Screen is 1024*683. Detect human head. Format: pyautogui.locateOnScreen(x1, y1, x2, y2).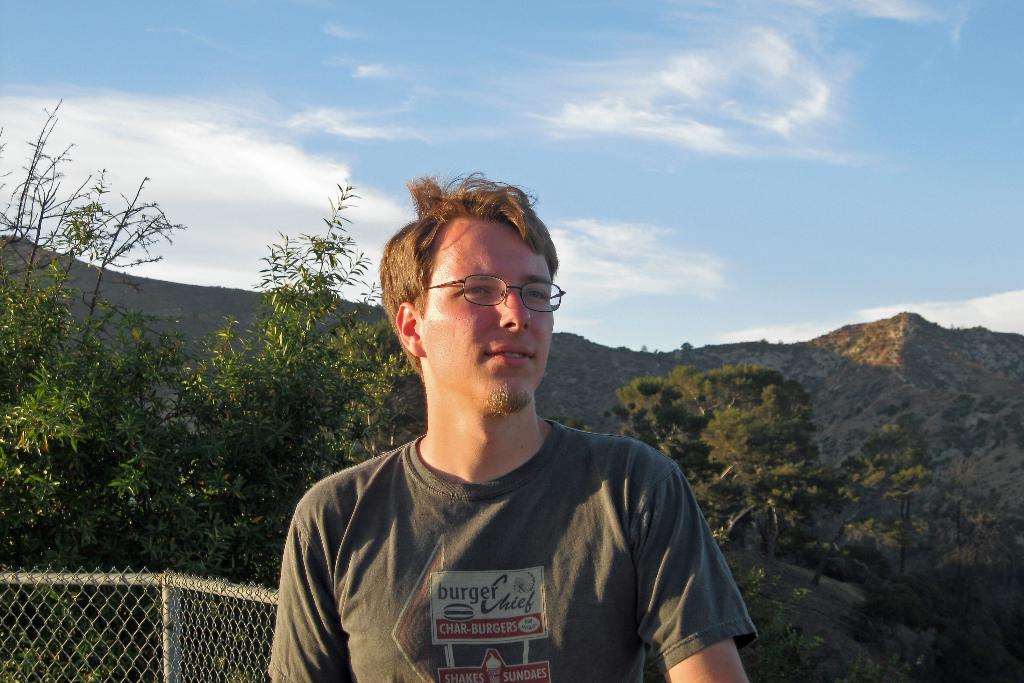
pyautogui.locateOnScreen(381, 176, 570, 416).
